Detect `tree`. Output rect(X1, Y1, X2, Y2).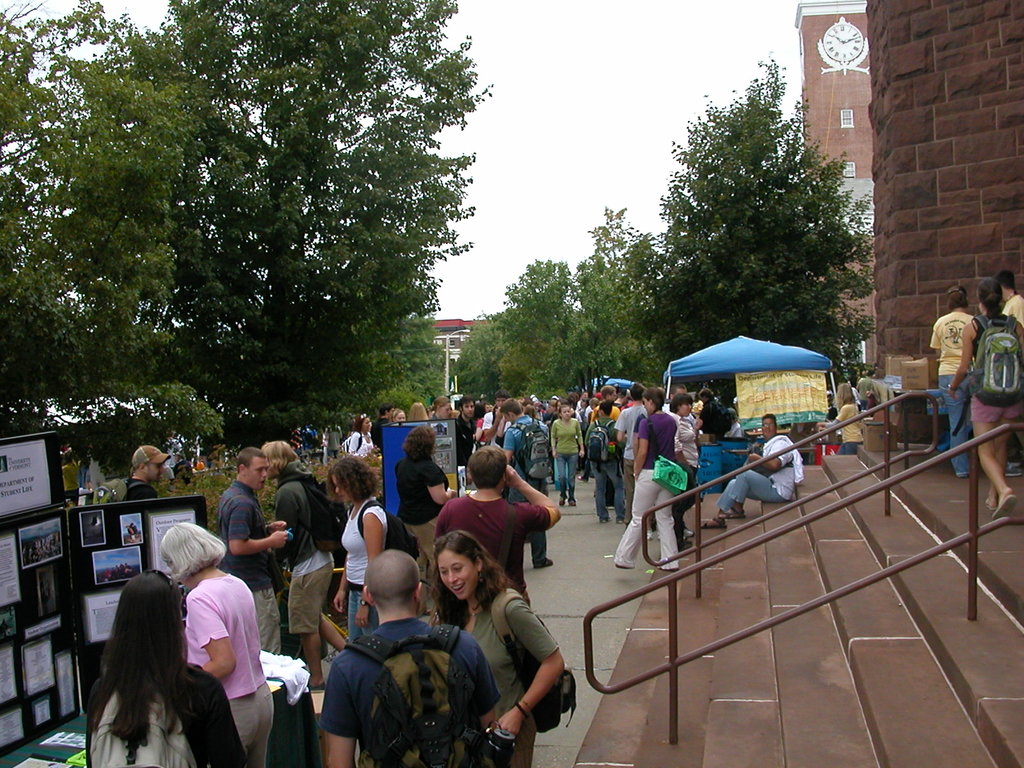
rect(643, 55, 880, 380).
